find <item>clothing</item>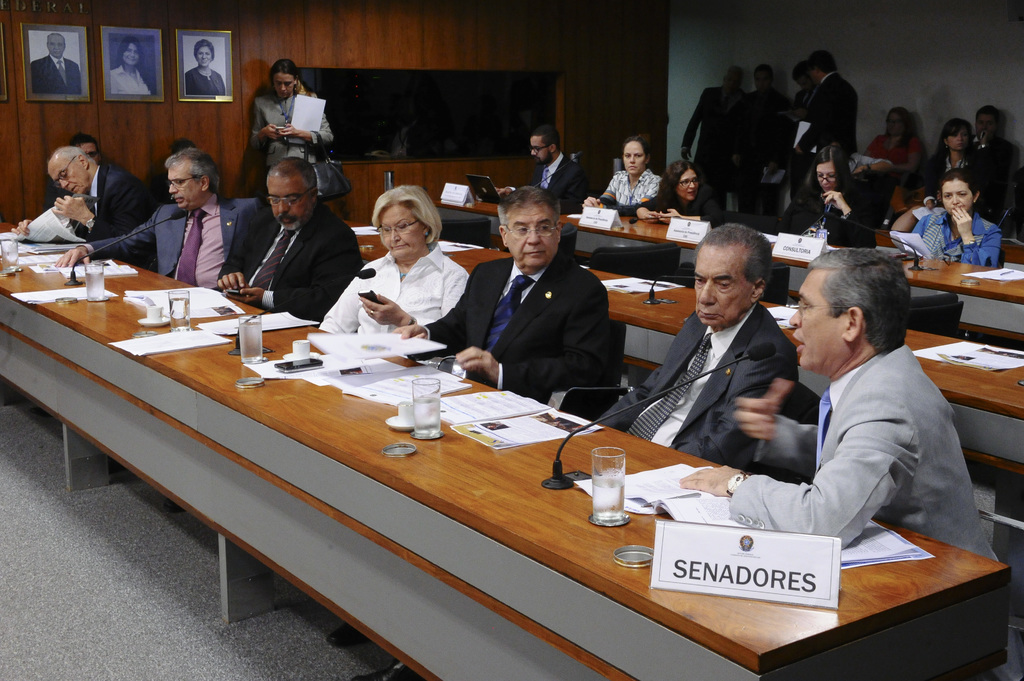
969 136 1016 205
